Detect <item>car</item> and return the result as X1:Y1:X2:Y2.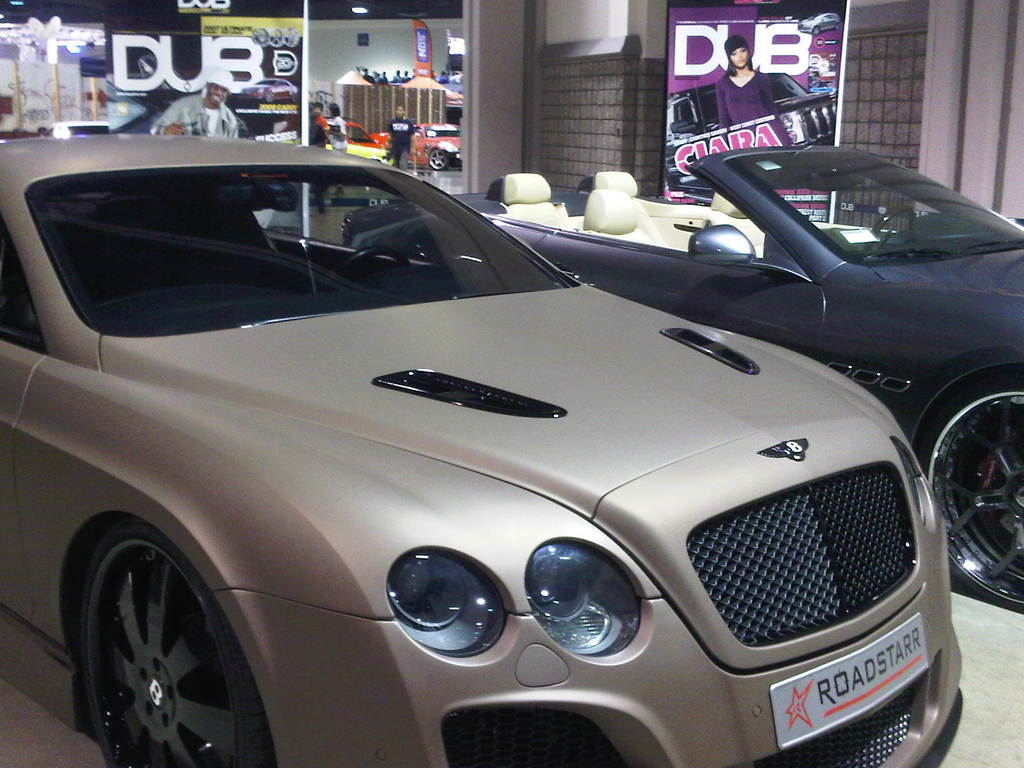
380:122:465:171.
